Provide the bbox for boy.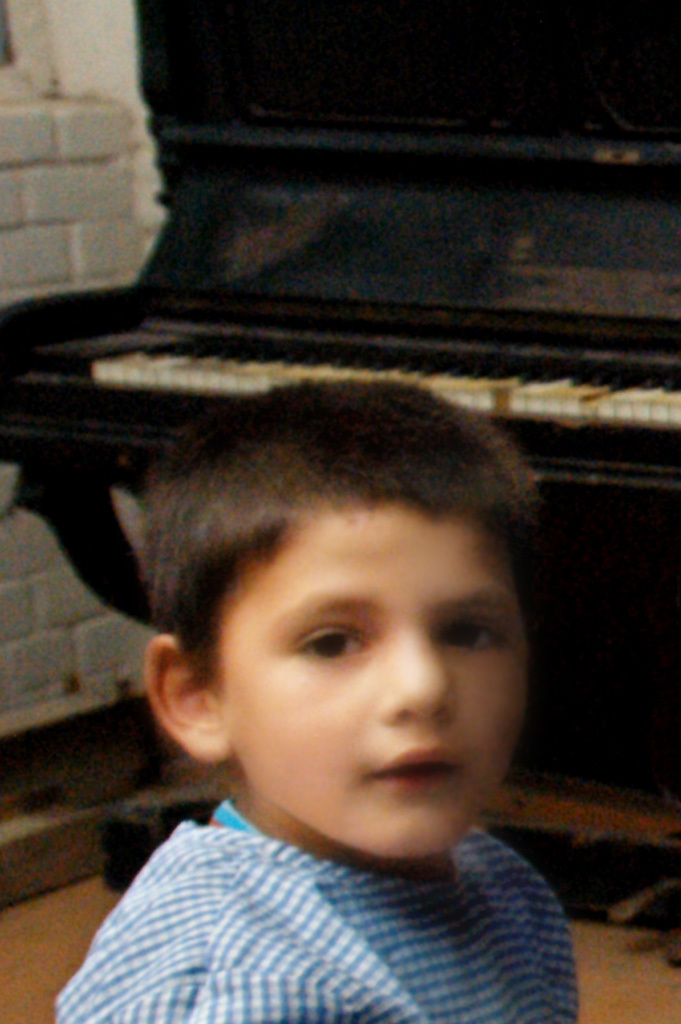
[49,383,590,1001].
